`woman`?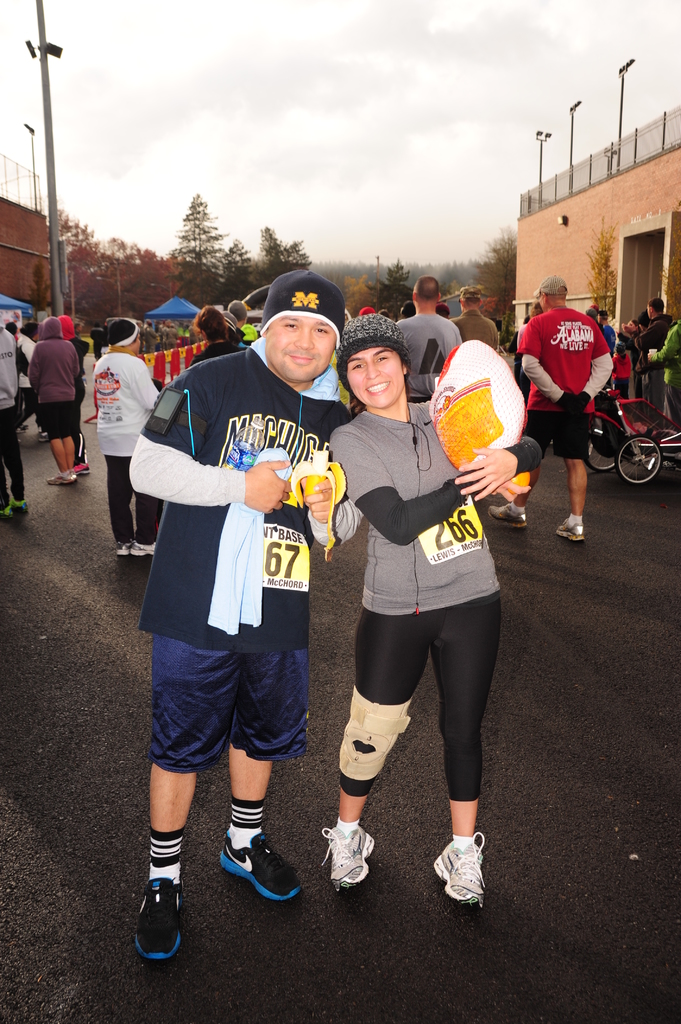
bbox(189, 307, 245, 364)
